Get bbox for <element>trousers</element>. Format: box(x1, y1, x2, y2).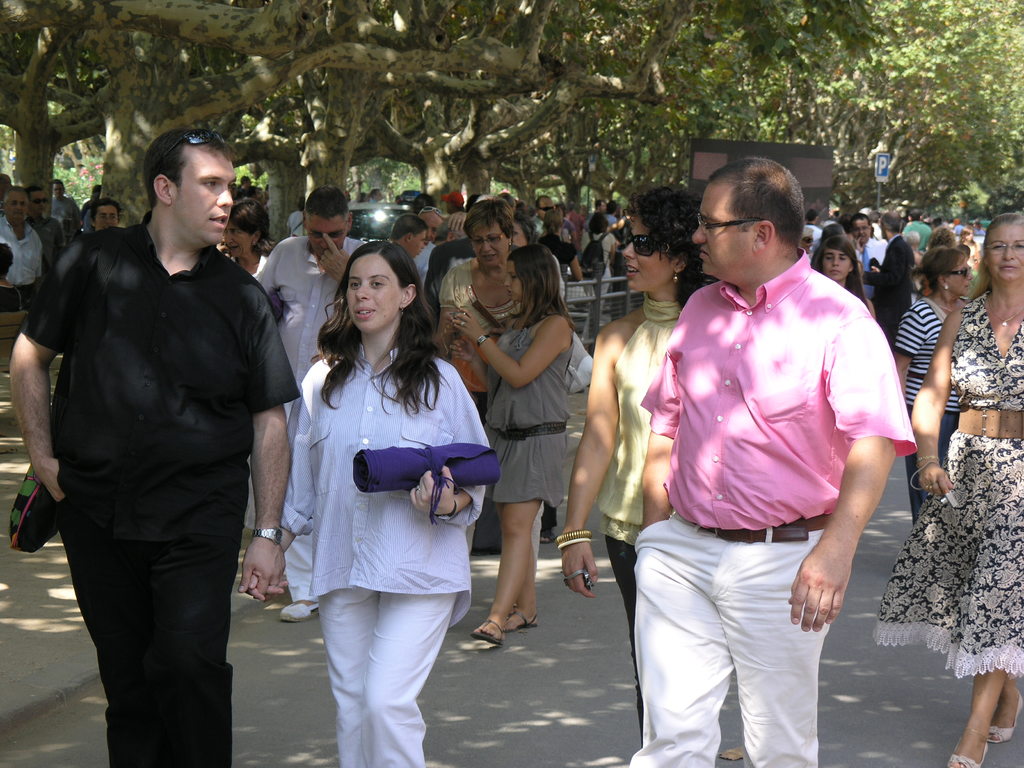
box(623, 509, 842, 767).
